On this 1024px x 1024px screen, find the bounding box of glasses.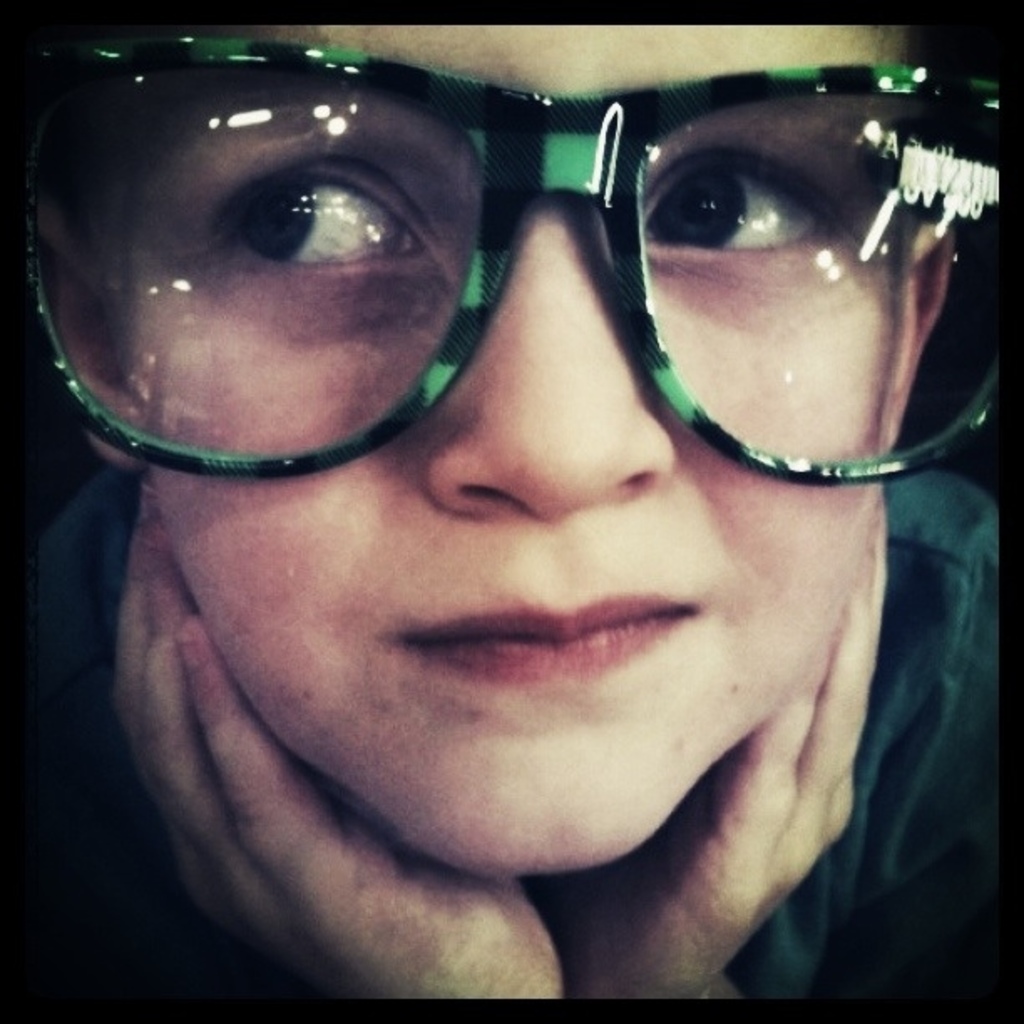
Bounding box: bbox=(119, 52, 922, 484).
